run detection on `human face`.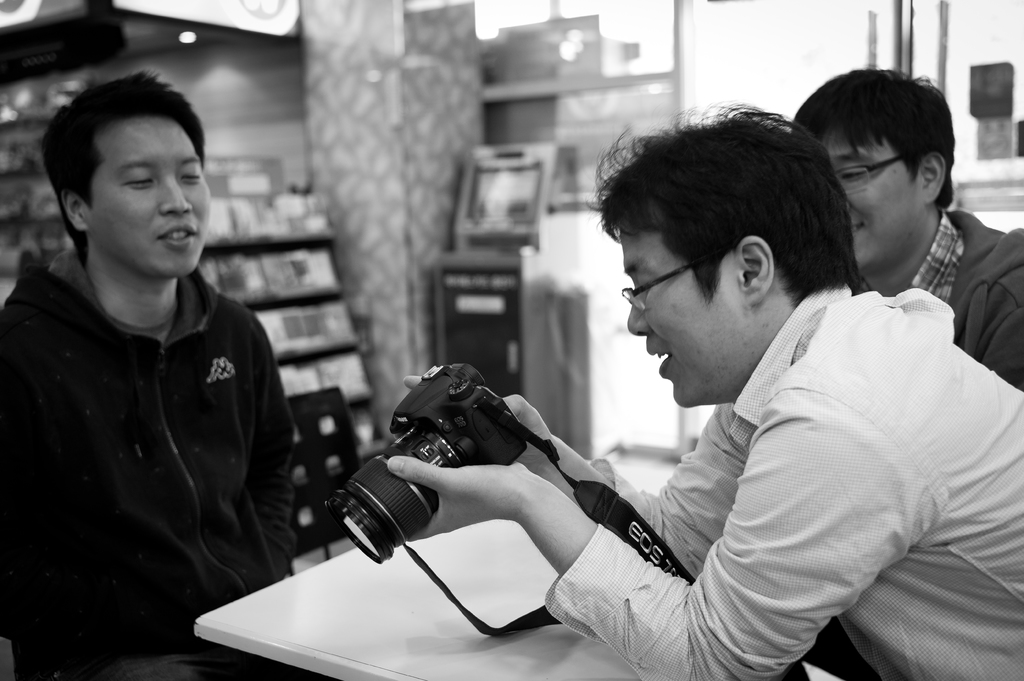
Result: box=[828, 136, 911, 268].
